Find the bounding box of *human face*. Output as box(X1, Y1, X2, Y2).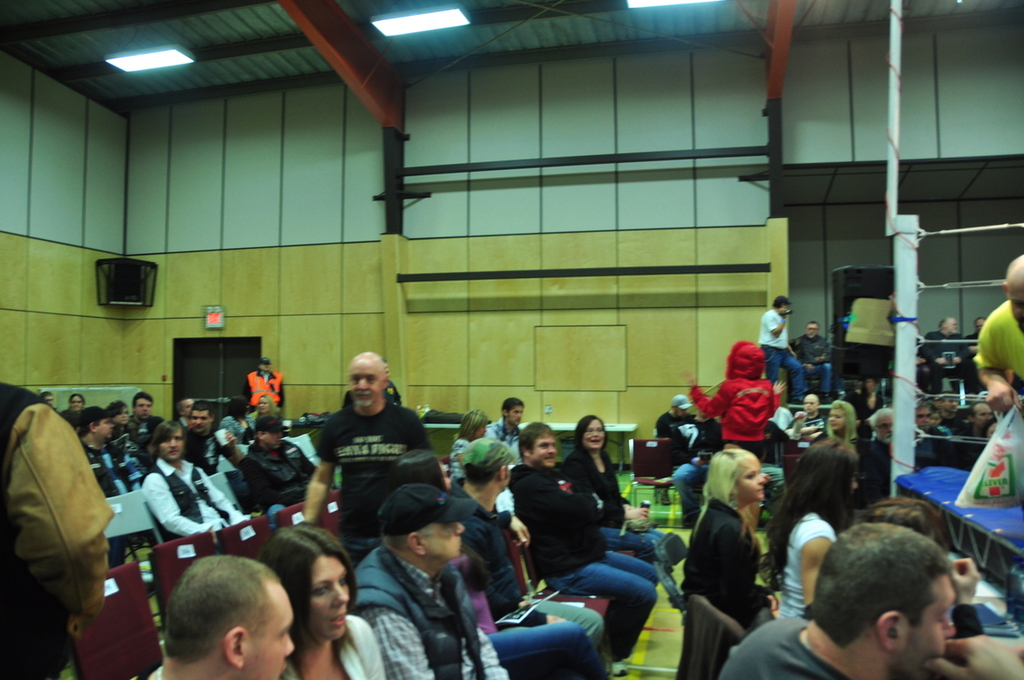
box(95, 414, 112, 444).
